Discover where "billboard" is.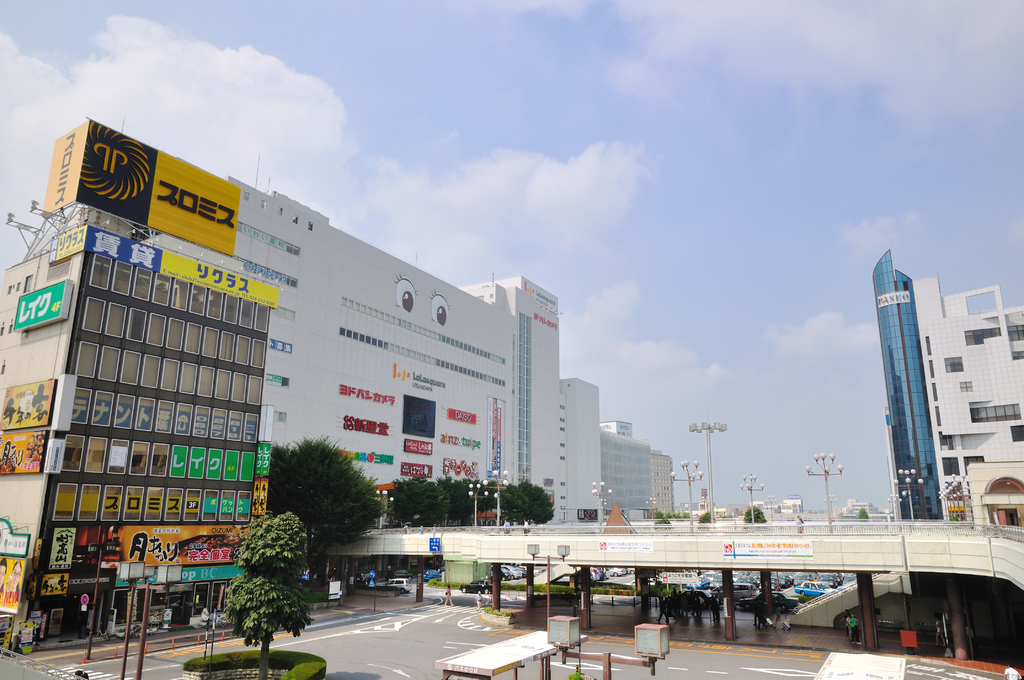
Discovered at 115/556/241/587.
